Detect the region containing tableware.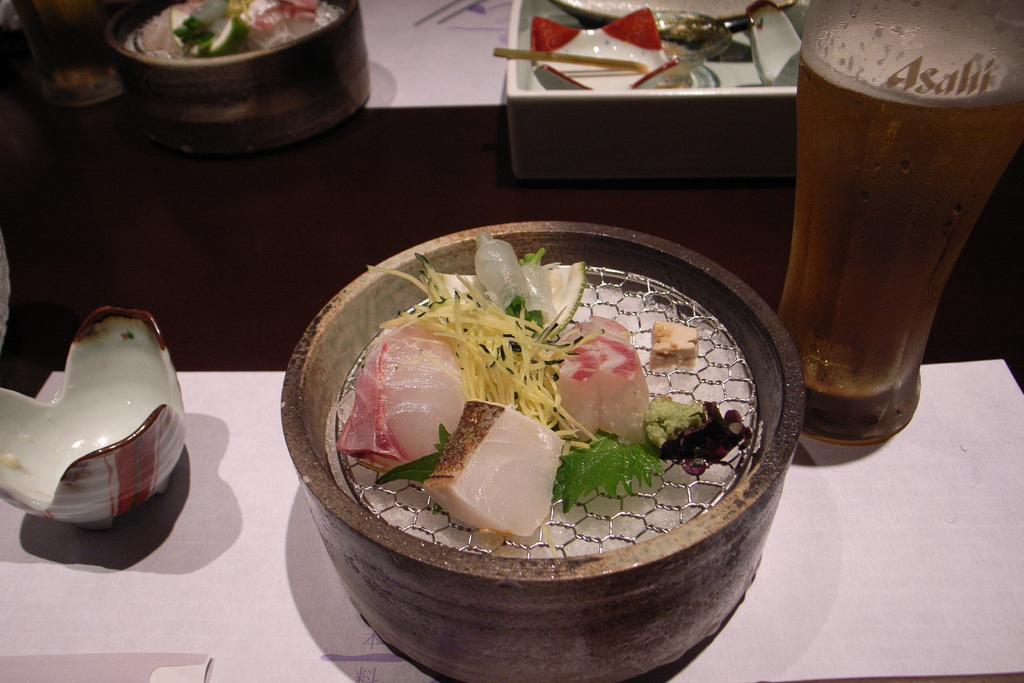
box(266, 226, 808, 666).
